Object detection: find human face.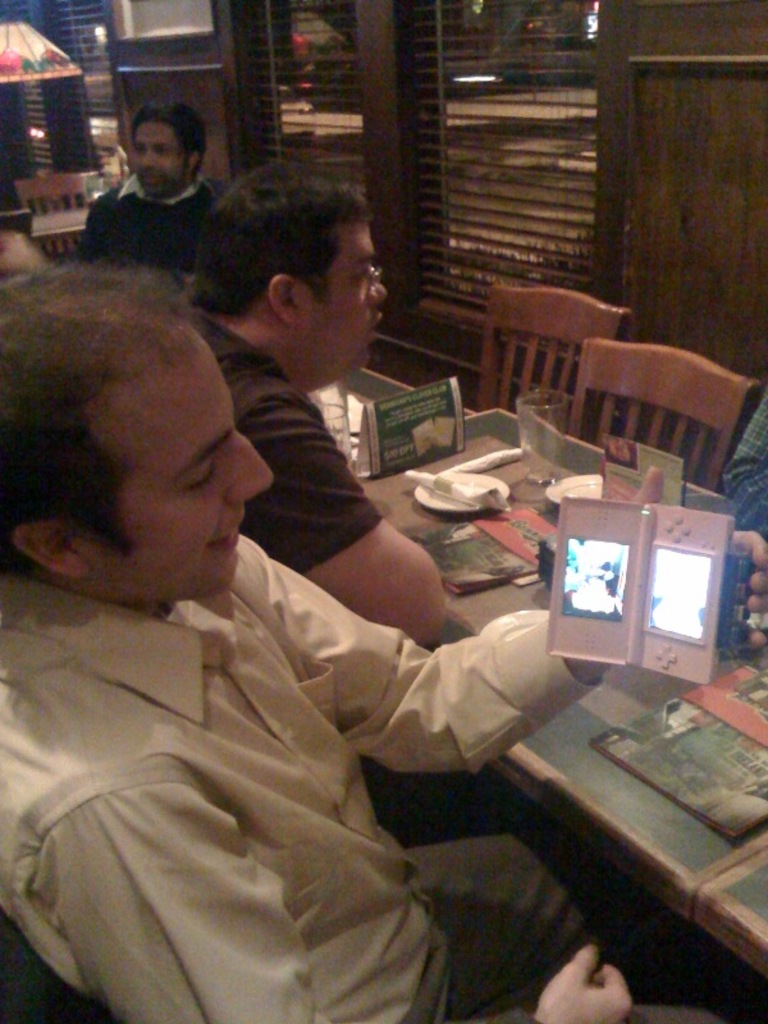
{"x1": 291, "y1": 223, "x2": 388, "y2": 375}.
